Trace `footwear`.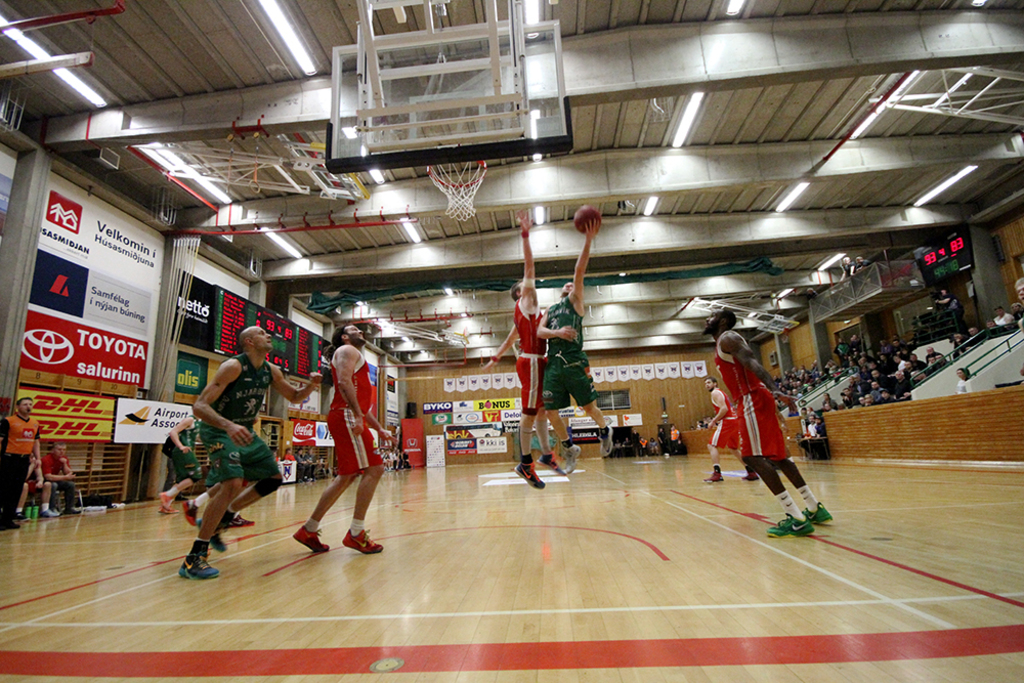
Traced to BBox(591, 426, 613, 458).
